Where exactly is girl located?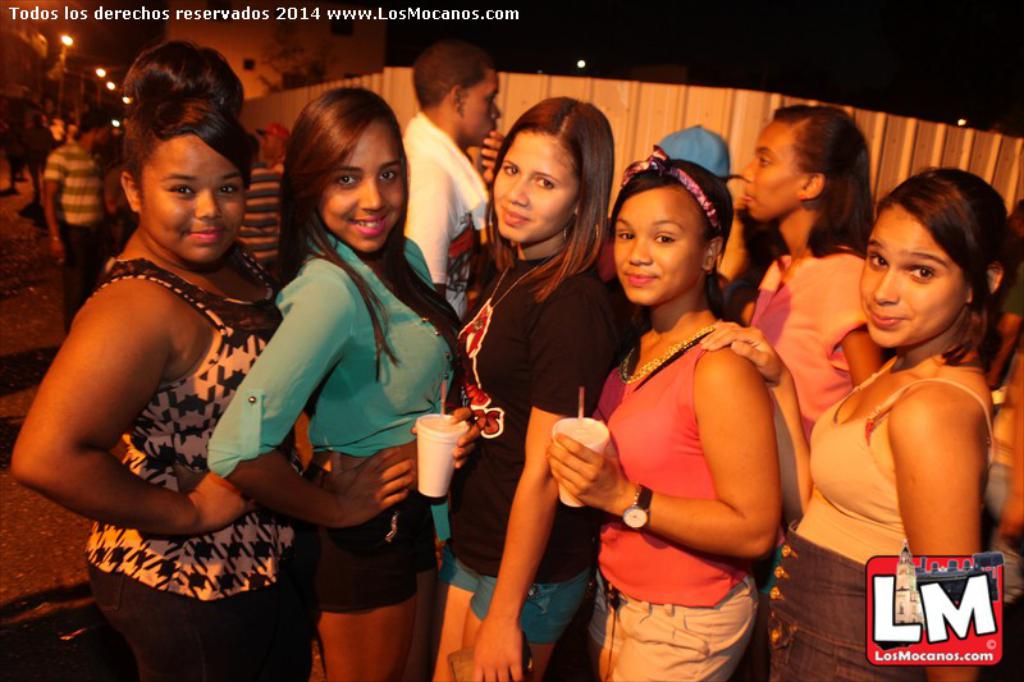
Its bounding box is 14 81 308 681.
